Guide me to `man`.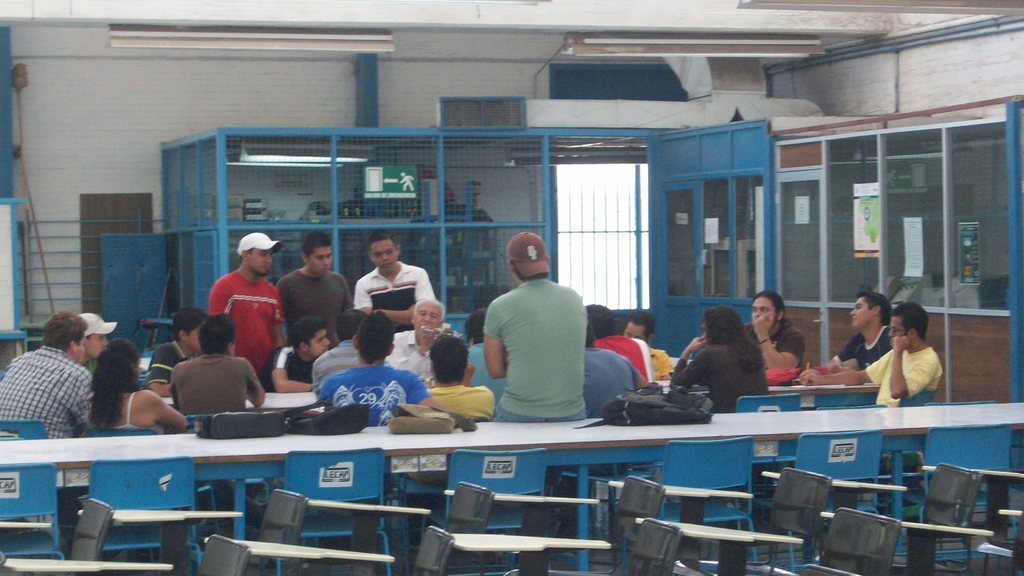
Guidance: x1=380, y1=297, x2=451, y2=387.
